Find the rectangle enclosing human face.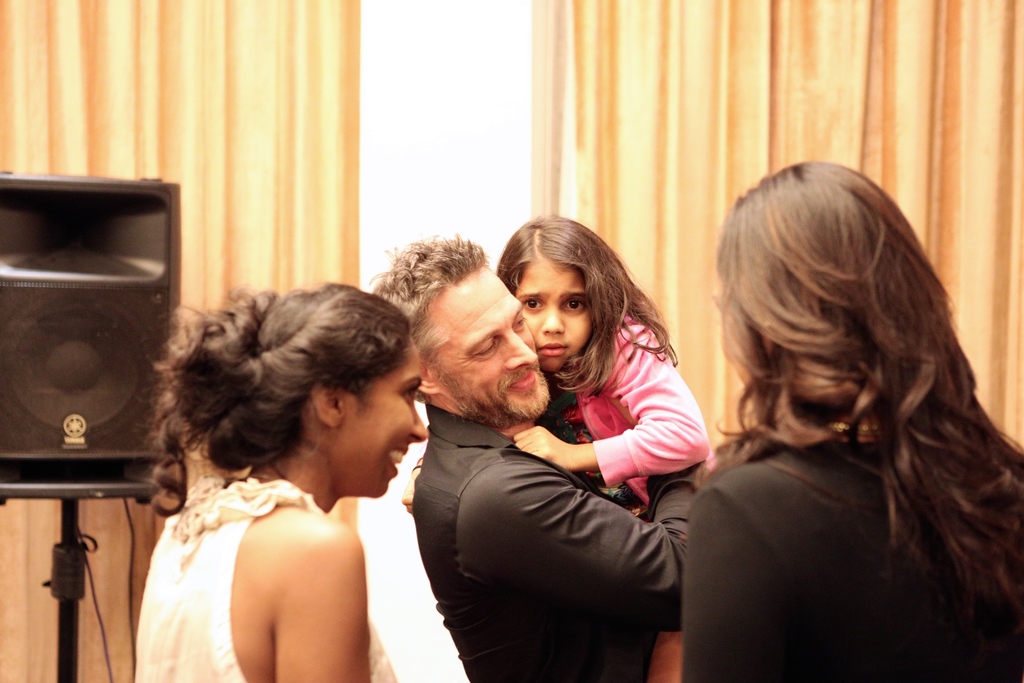
{"x1": 335, "y1": 344, "x2": 426, "y2": 506}.
